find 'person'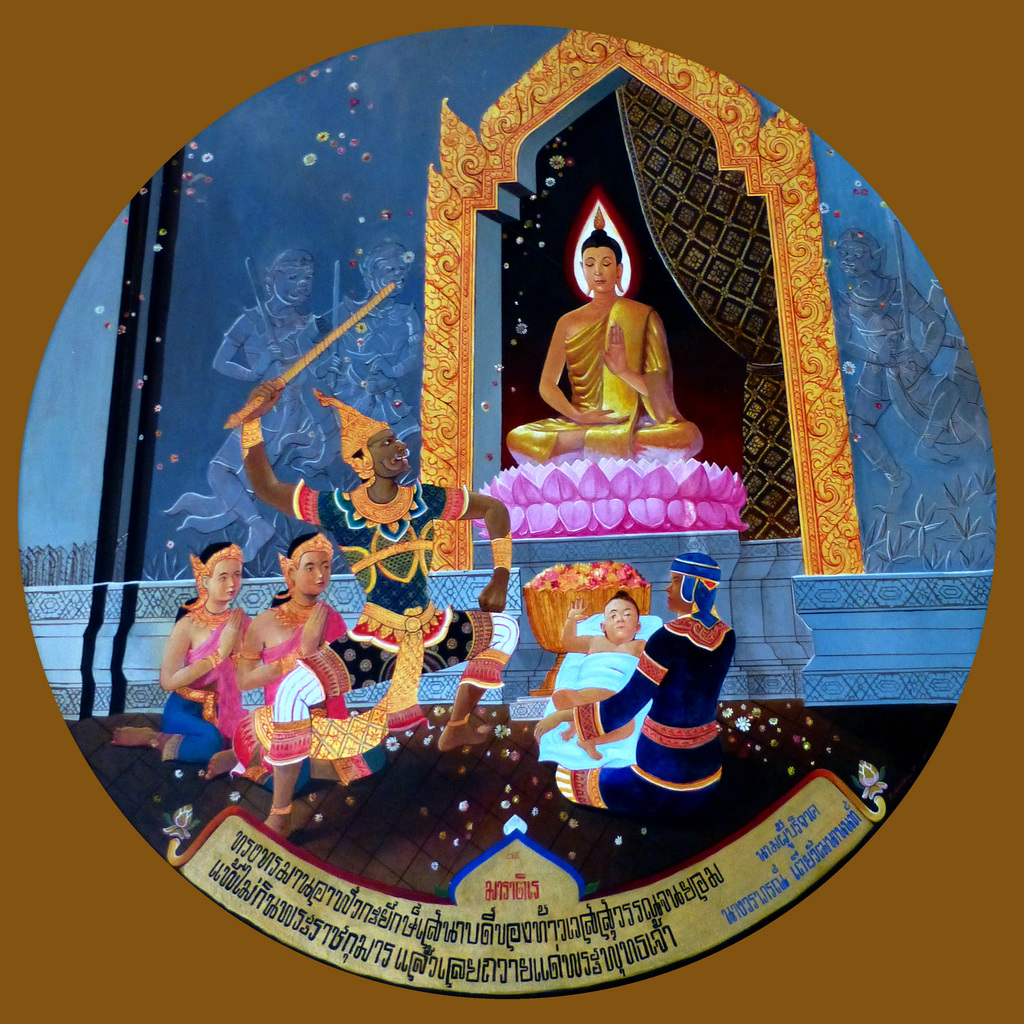
(left=230, top=525, right=354, bottom=794)
